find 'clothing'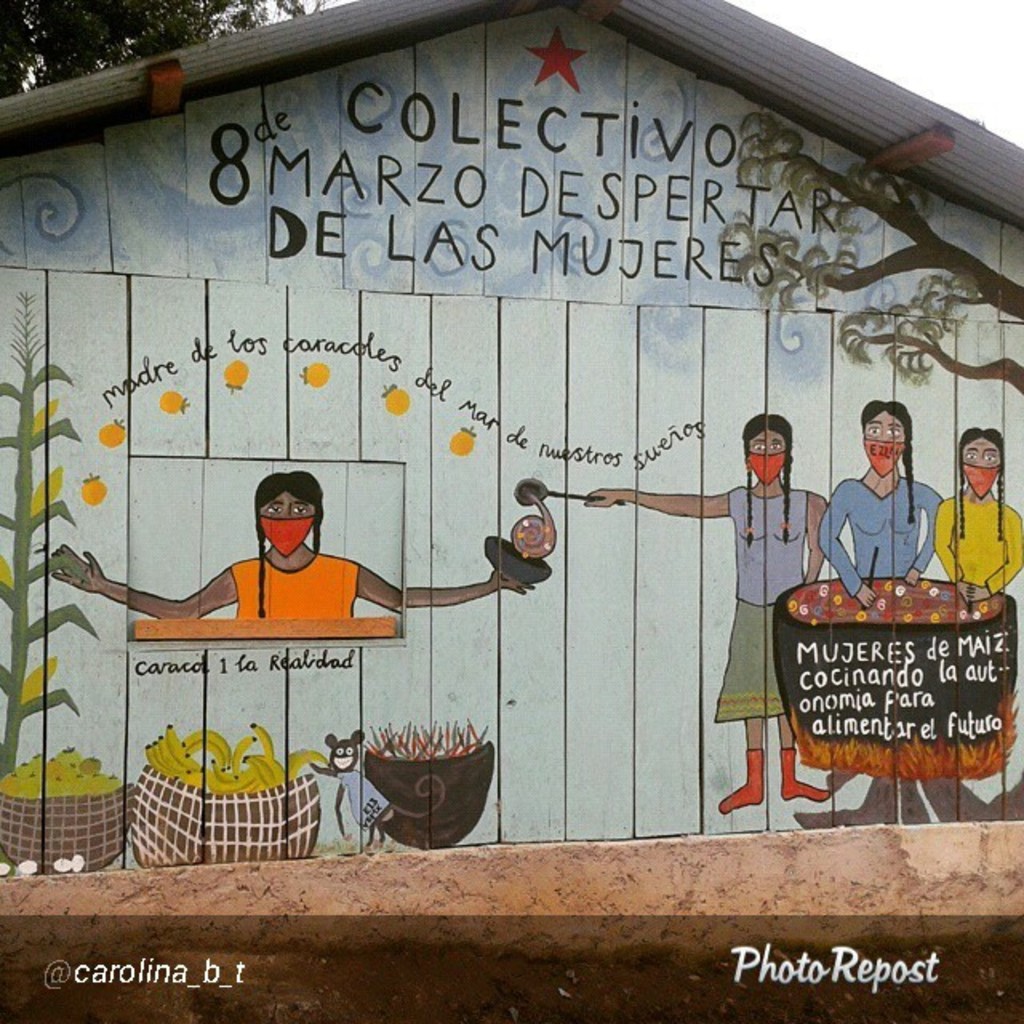
{"left": 808, "top": 475, "right": 942, "bottom": 595}
